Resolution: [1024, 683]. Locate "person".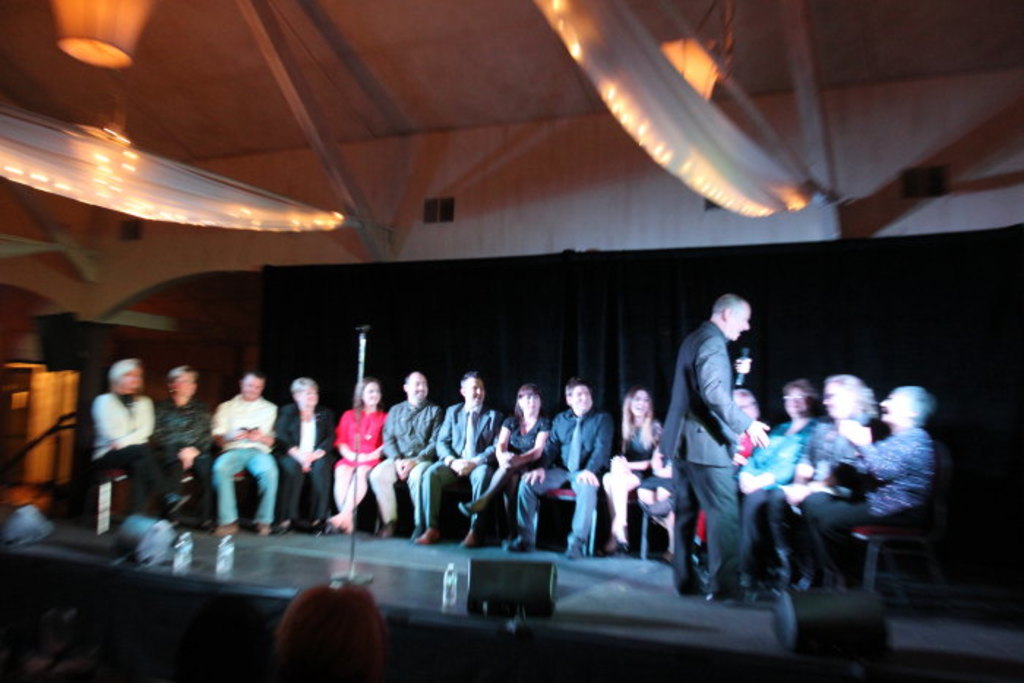
<box>274,369,332,535</box>.
